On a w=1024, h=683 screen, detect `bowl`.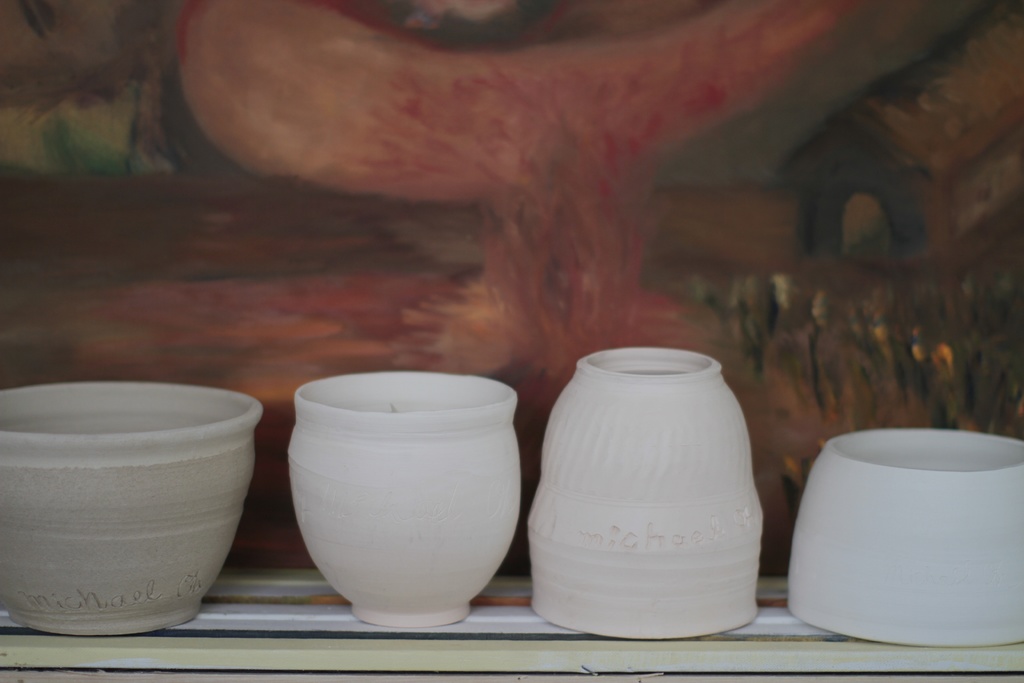
region(785, 426, 1023, 652).
